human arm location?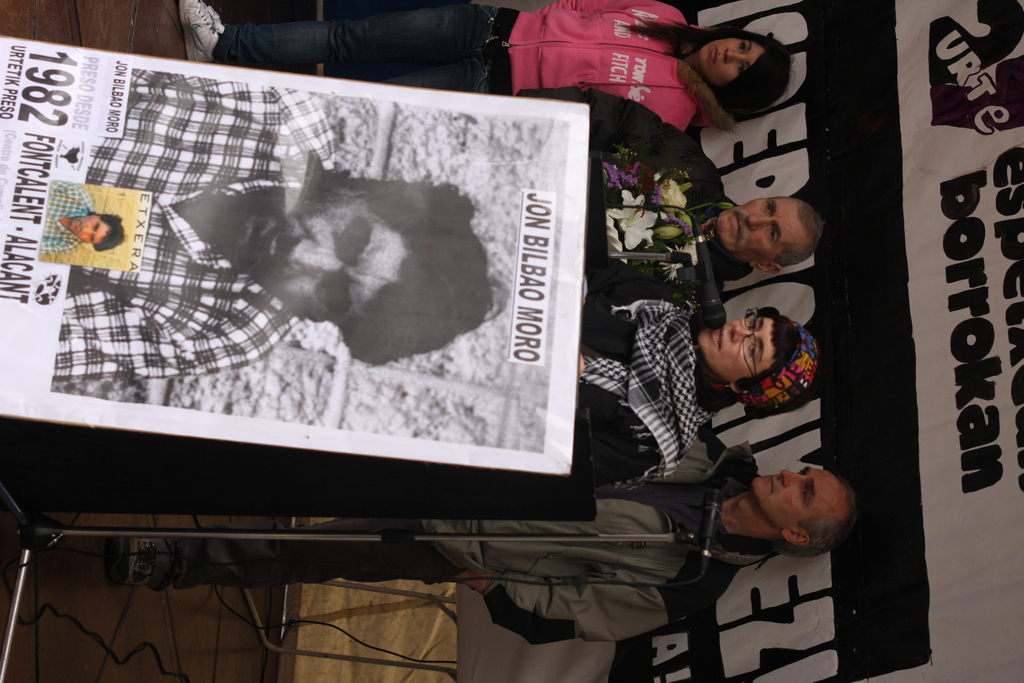
[509, 93, 672, 151]
